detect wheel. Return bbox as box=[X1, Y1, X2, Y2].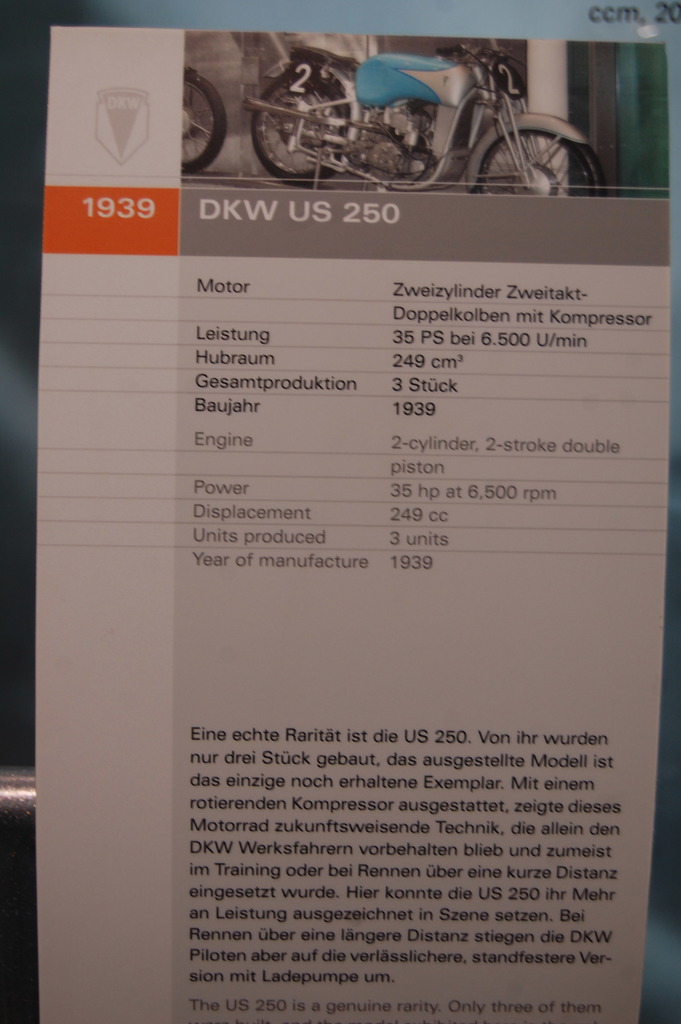
box=[238, 63, 357, 189].
